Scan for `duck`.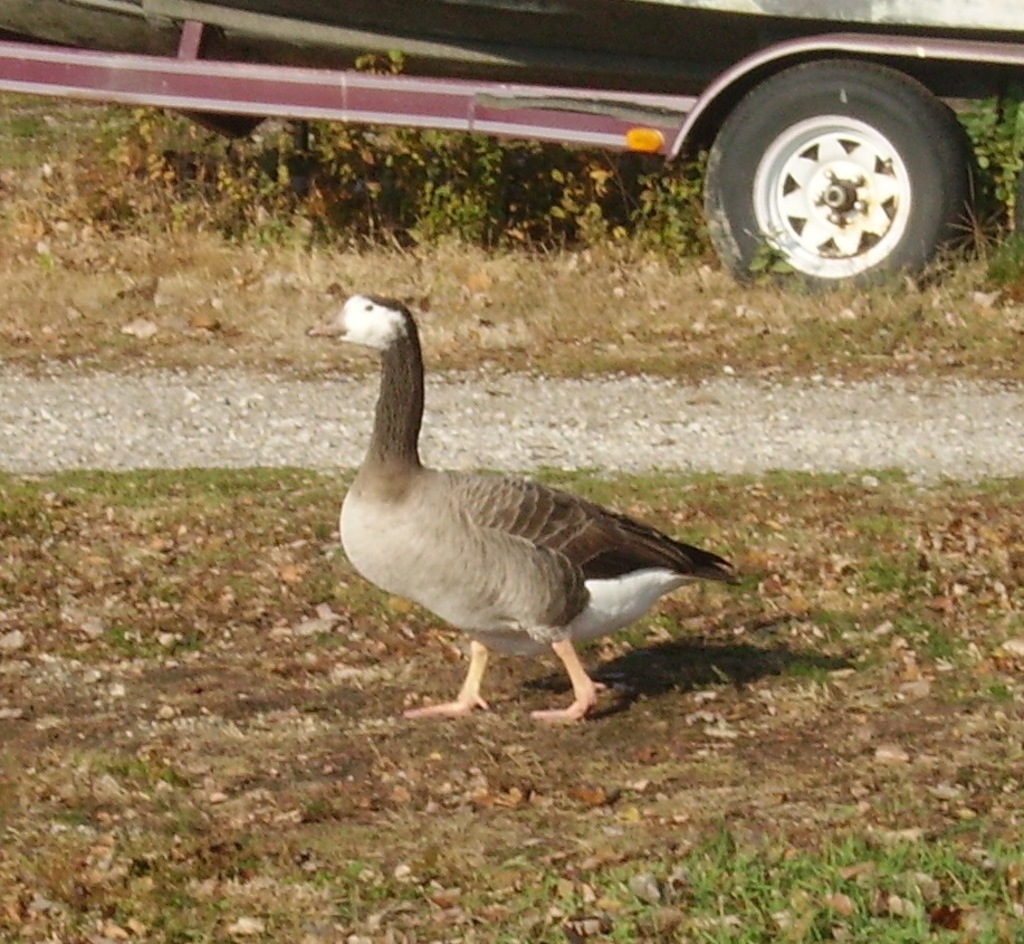
Scan result: select_region(284, 249, 747, 750).
